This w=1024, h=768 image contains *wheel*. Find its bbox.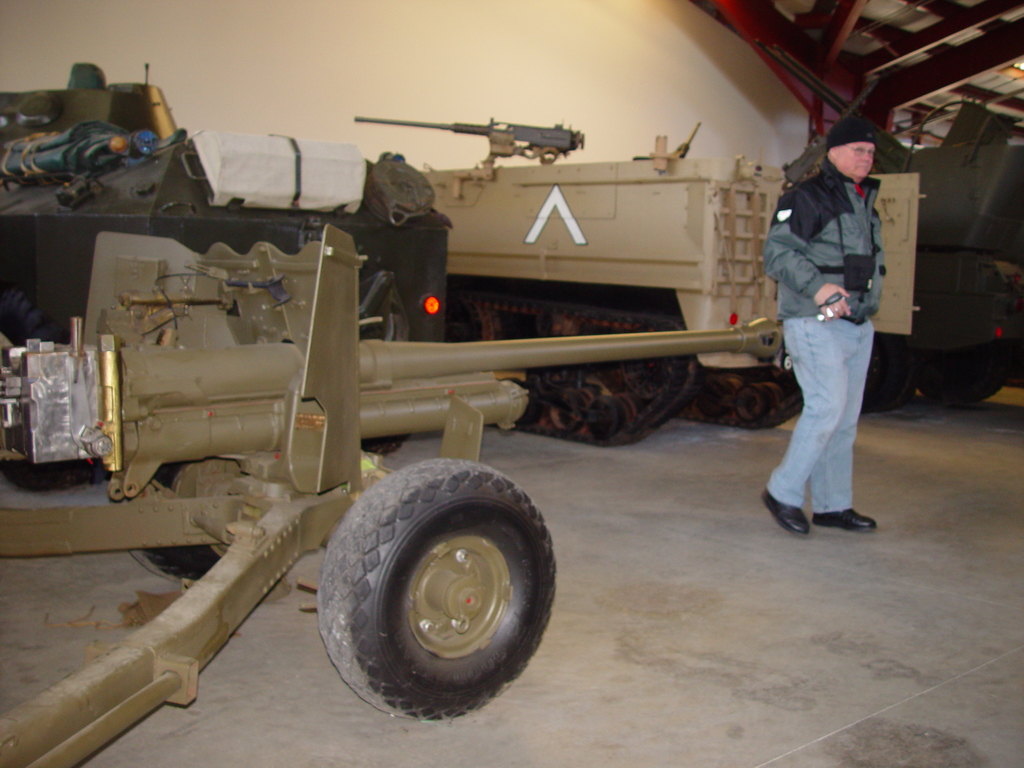
detection(310, 463, 558, 712).
